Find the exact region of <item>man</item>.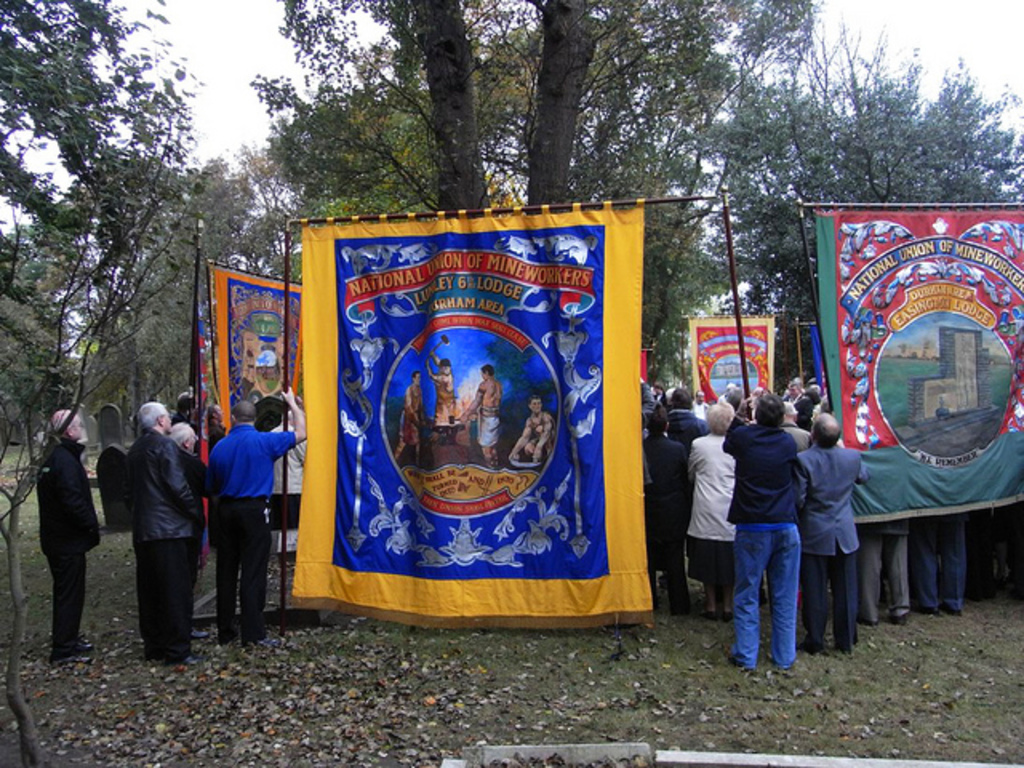
Exact region: bbox(792, 410, 859, 659).
